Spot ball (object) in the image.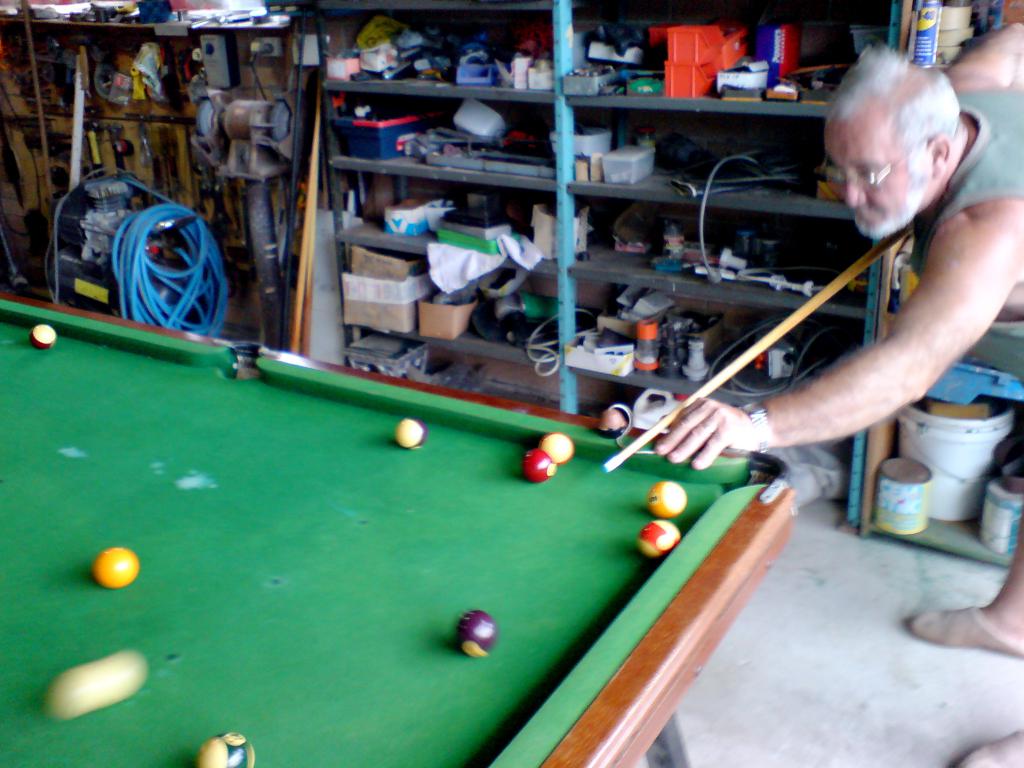
ball (object) found at crop(520, 449, 557, 484).
